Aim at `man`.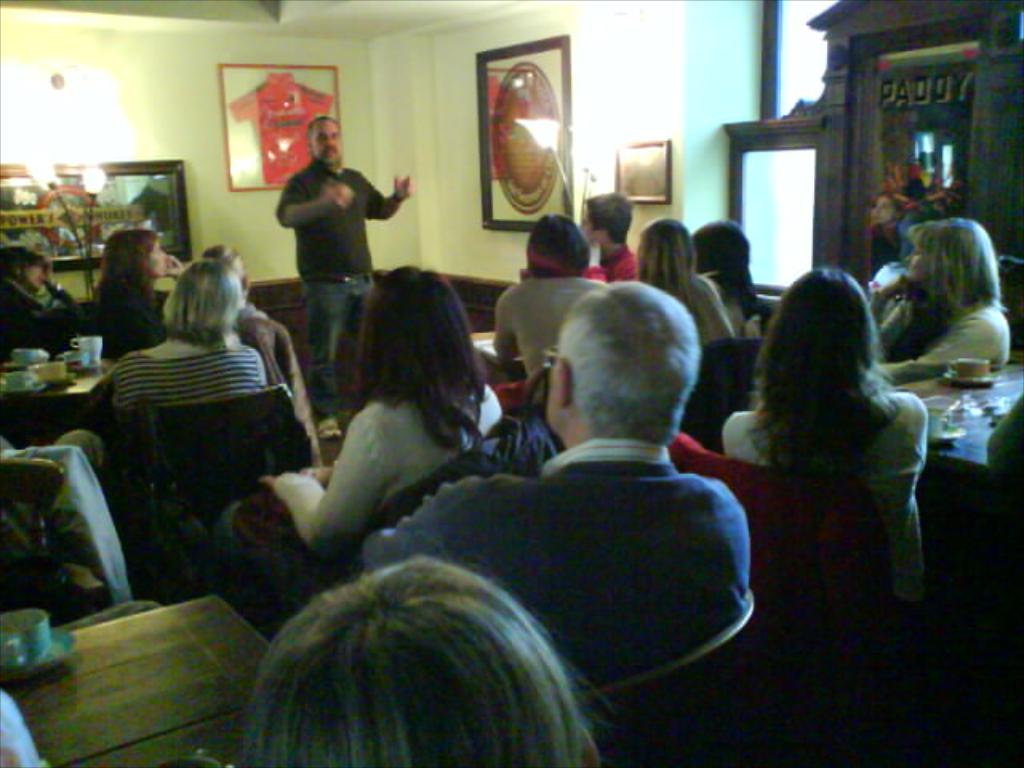
Aimed at [x1=389, y1=274, x2=784, y2=701].
